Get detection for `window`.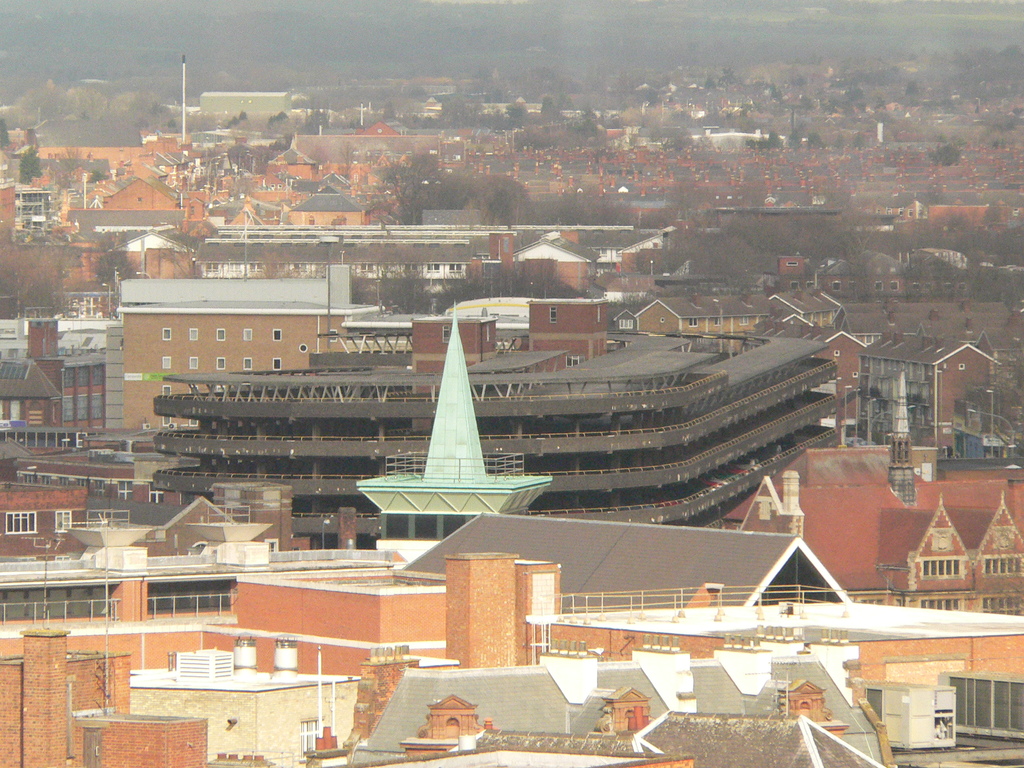
Detection: pyautogui.locateOnScreen(189, 358, 198, 371).
